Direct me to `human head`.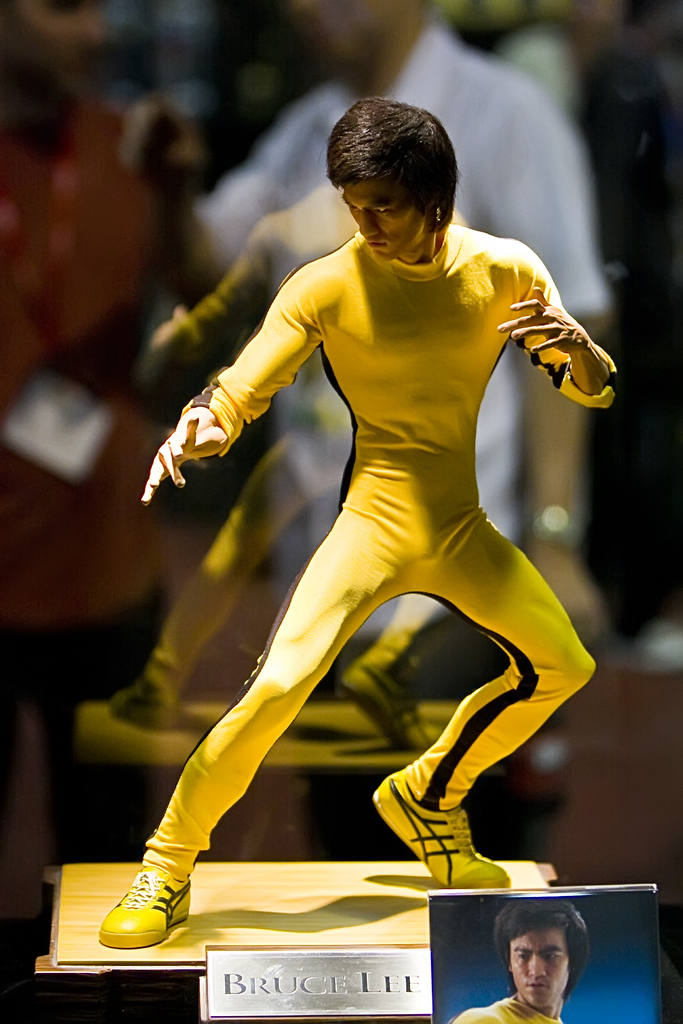
Direction: box=[324, 97, 459, 262].
